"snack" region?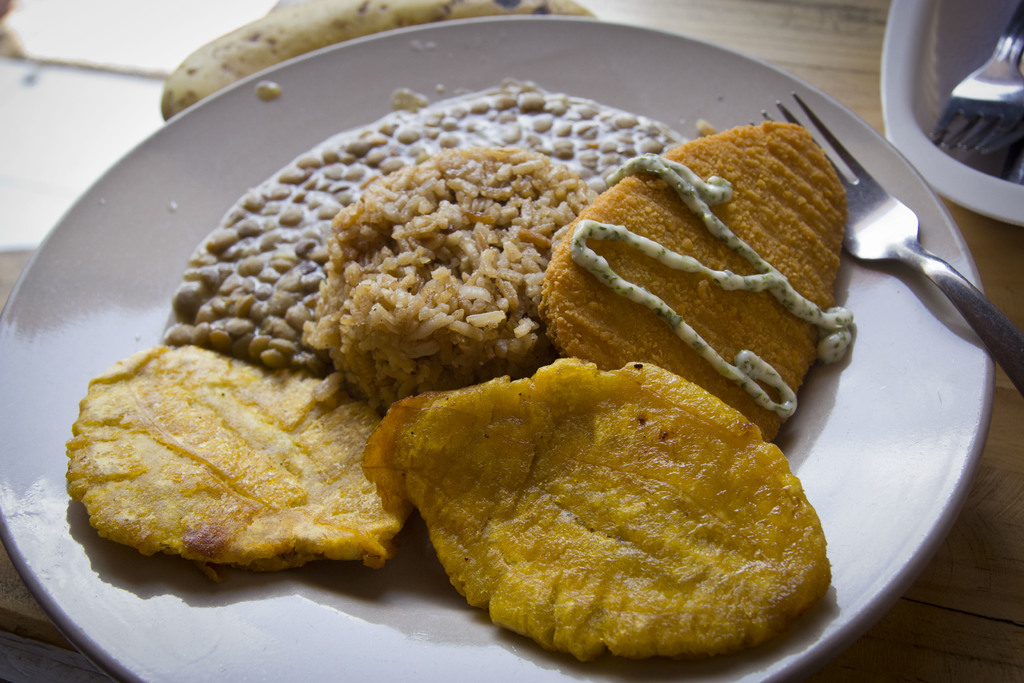
BBox(305, 149, 566, 413)
